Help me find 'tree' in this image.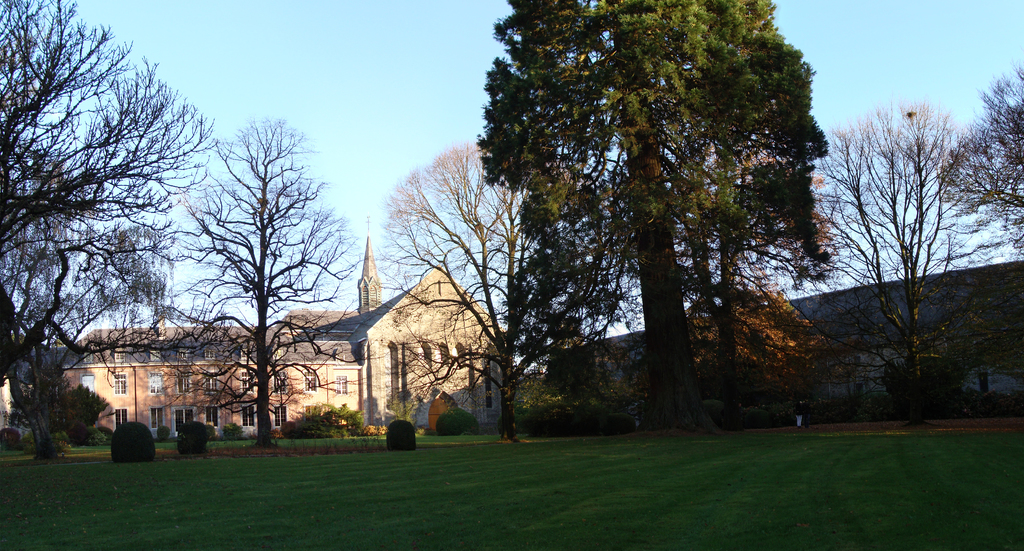
Found it: x1=764, y1=67, x2=948, y2=429.
